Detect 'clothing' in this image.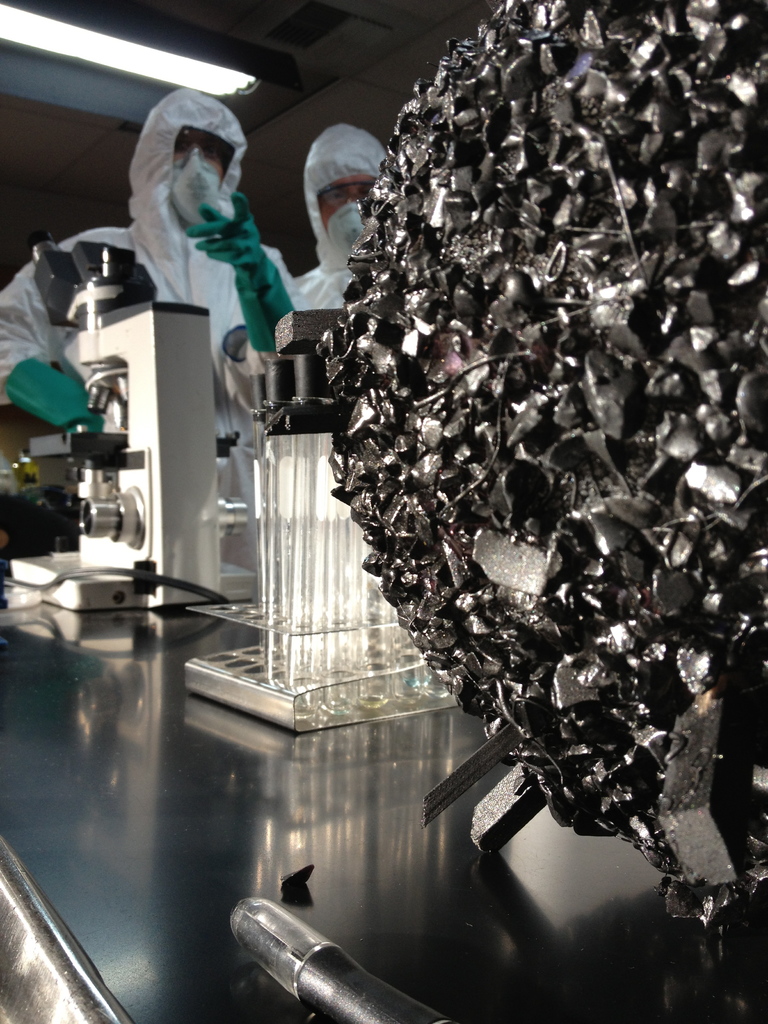
Detection: (1, 86, 310, 422).
